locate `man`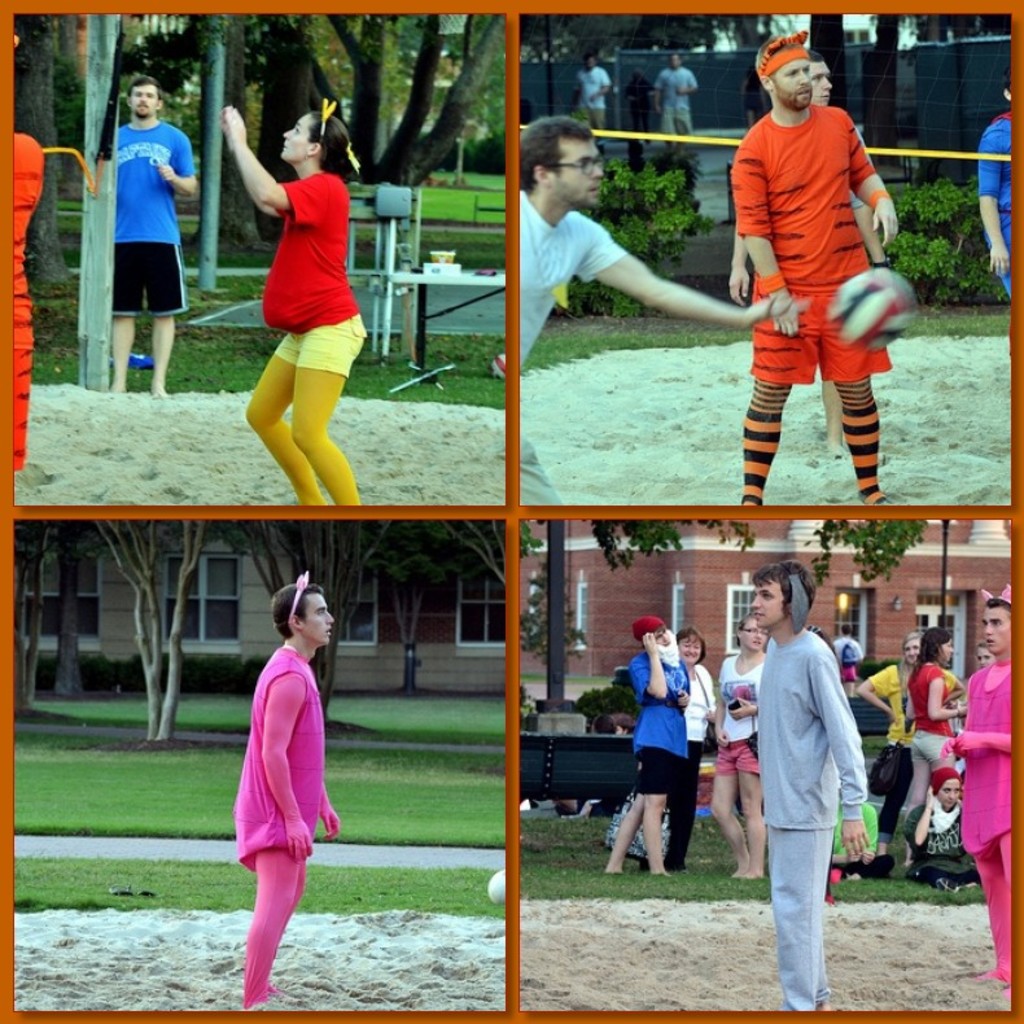
{"left": 944, "top": 588, "right": 1018, "bottom": 1002}
